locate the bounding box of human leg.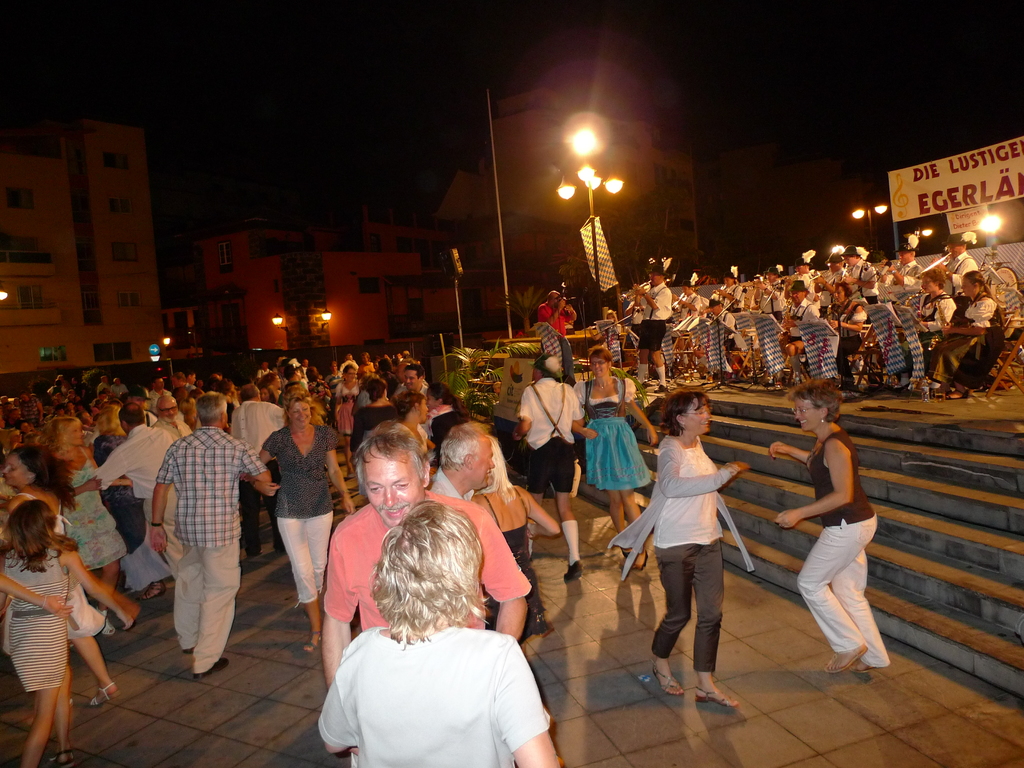
Bounding box: [left=559, top=456, right=586, bottom=578].
